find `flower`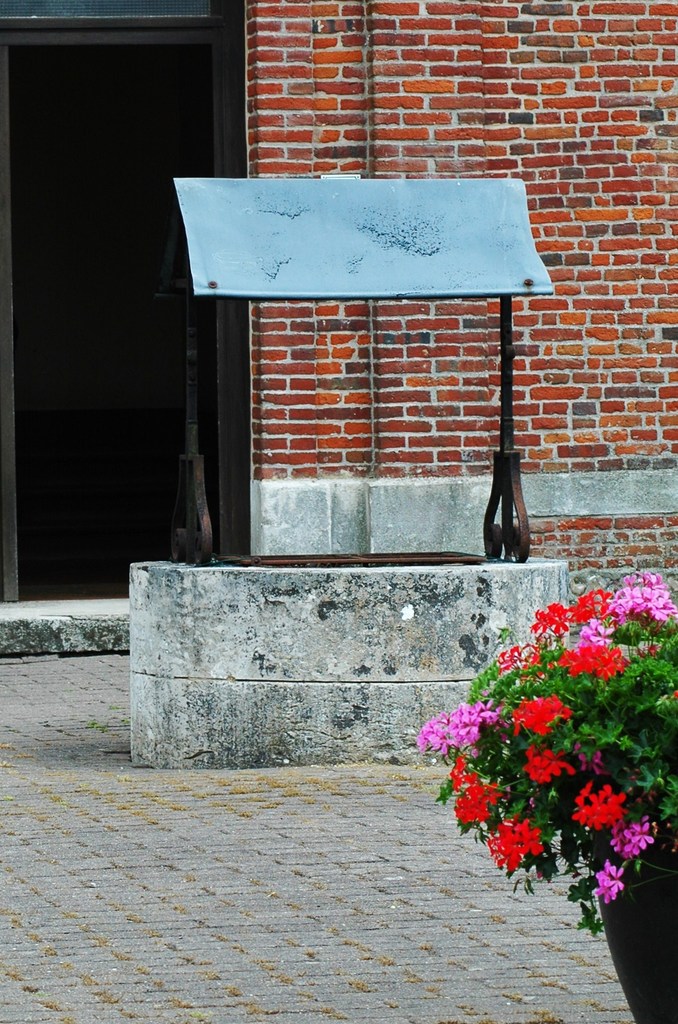
[x1=594, y1=860, x2=629, y2=906]
